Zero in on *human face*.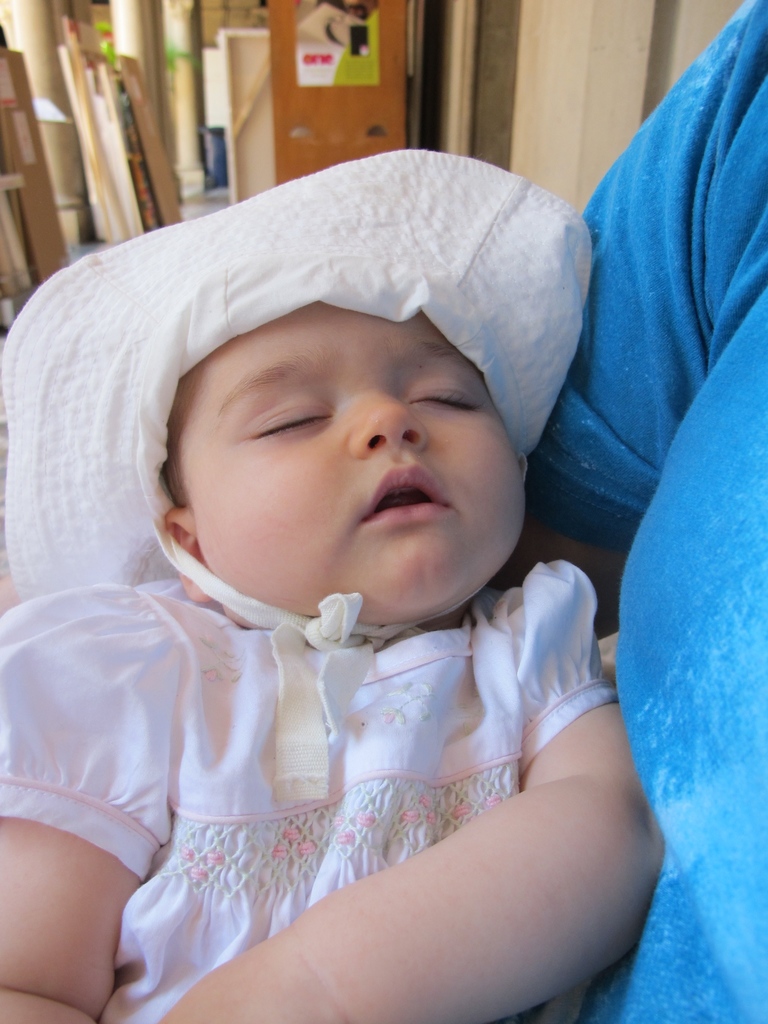
Zeroed in: BBox(168, 307, 532, 619).
